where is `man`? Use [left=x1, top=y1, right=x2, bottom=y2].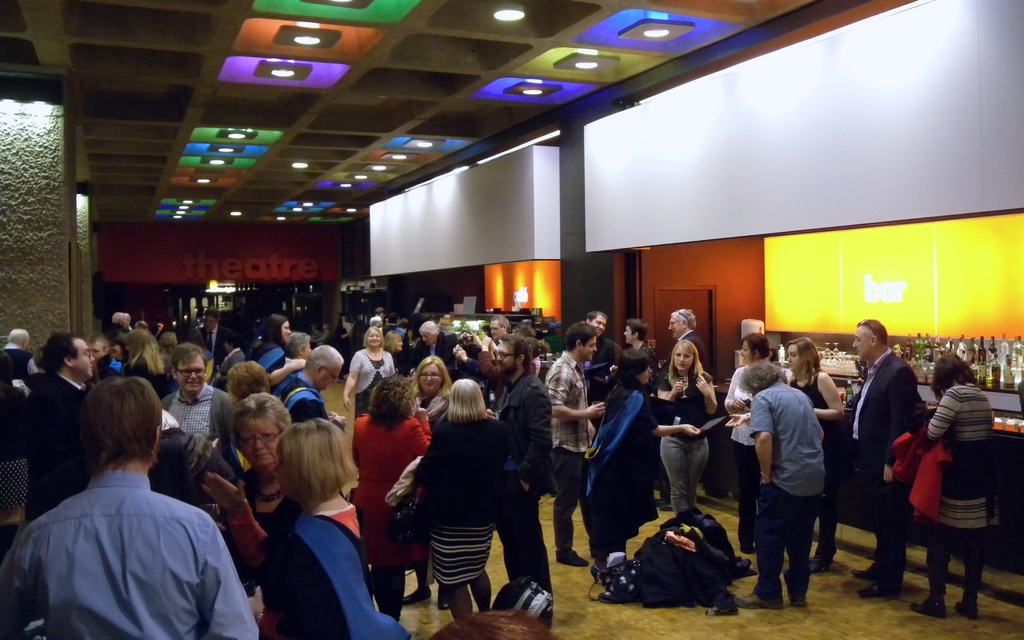
[left=201, top=306, right=244, bottom=356].
